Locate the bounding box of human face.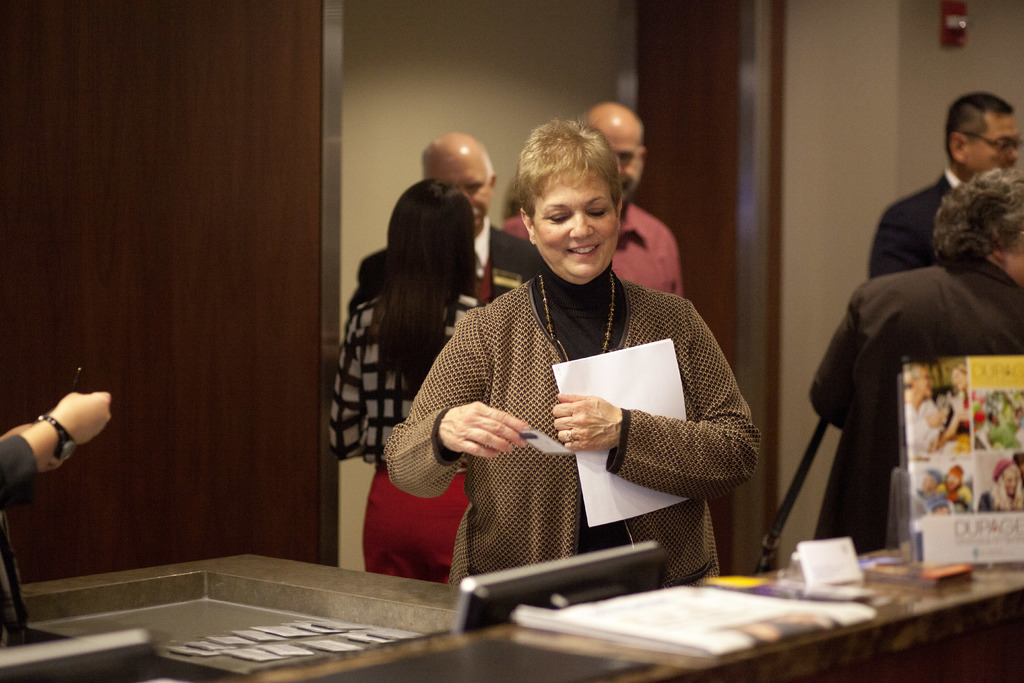
Bounding box: {"left": 535, "top": 157, "right": 616, "bottom": 278}.
